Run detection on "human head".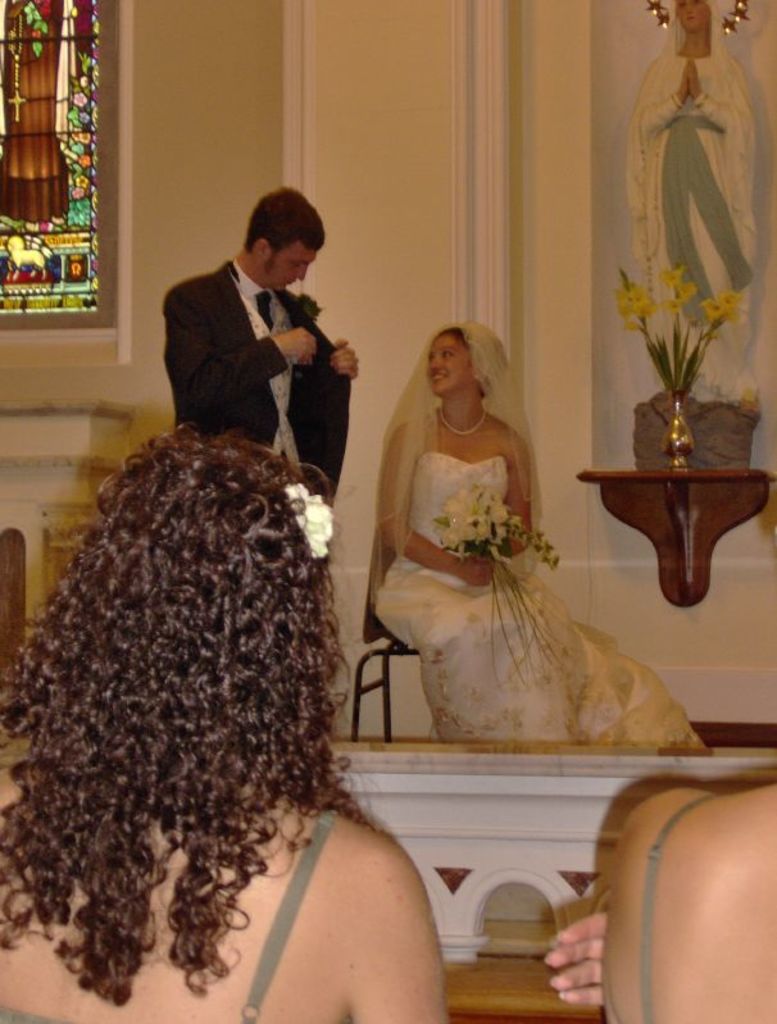
Result: (227, 181, 328, 278).
